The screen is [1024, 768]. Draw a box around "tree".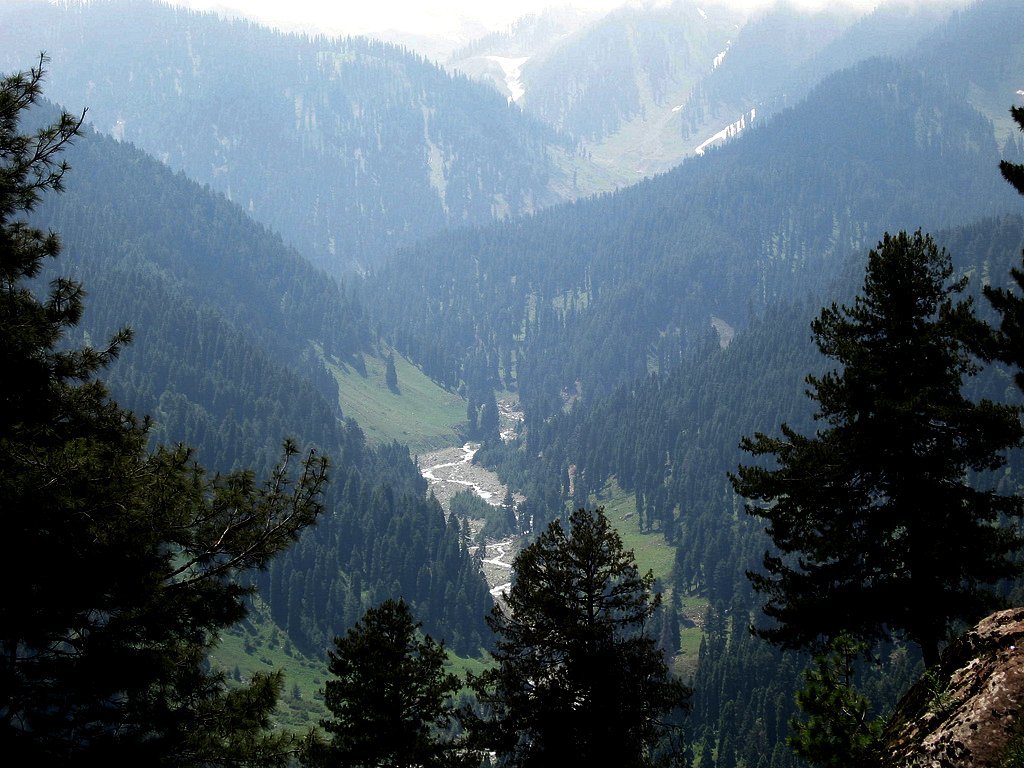
(left=465, top=500, right=692, bottom=767).
